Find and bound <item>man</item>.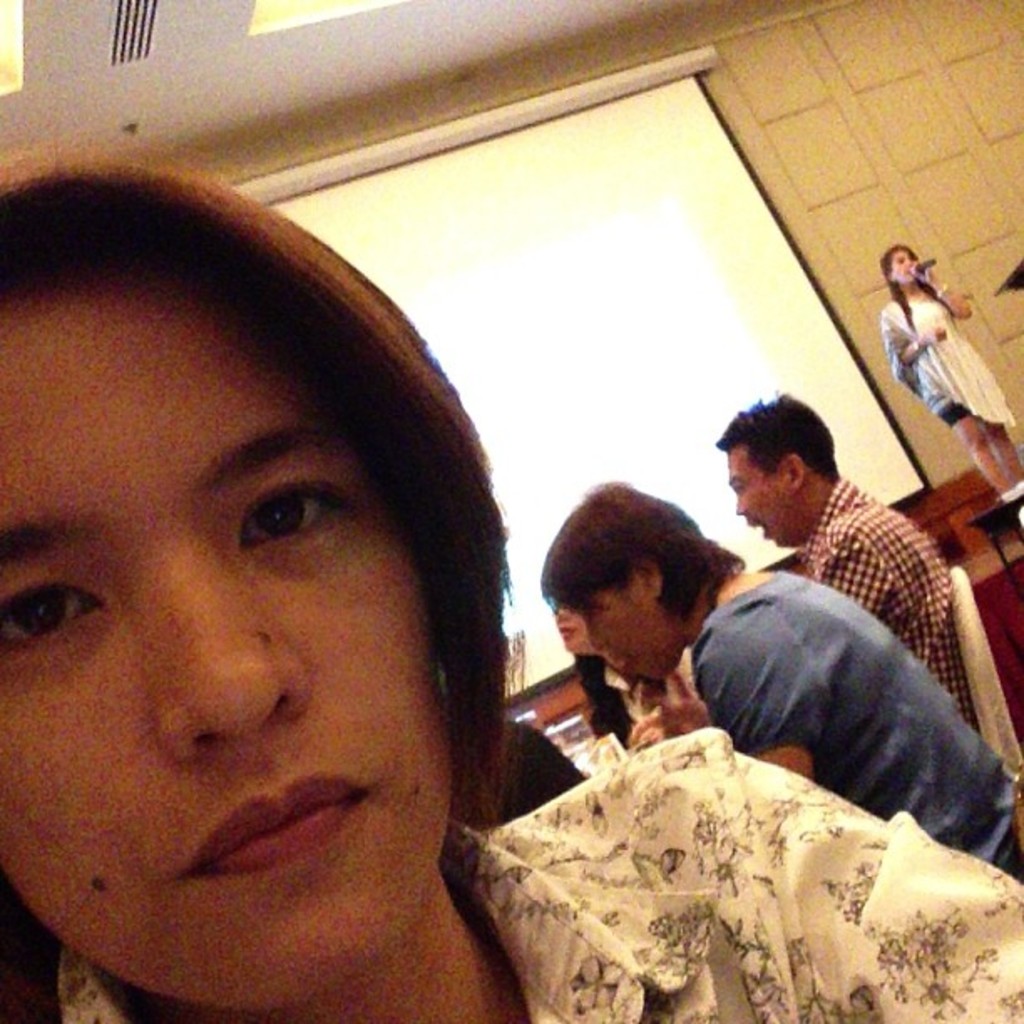
Bound: x1=0, y1=131, x2=1022, y2=1022.
